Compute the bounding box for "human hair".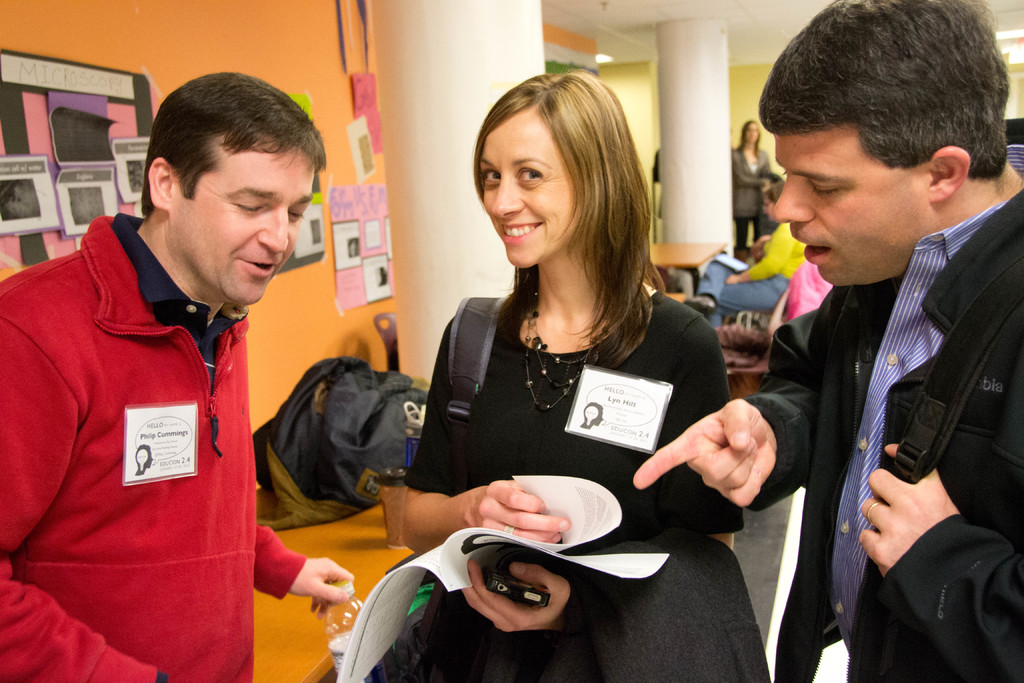
(left=138, top=70, right=326, bottom=215).
